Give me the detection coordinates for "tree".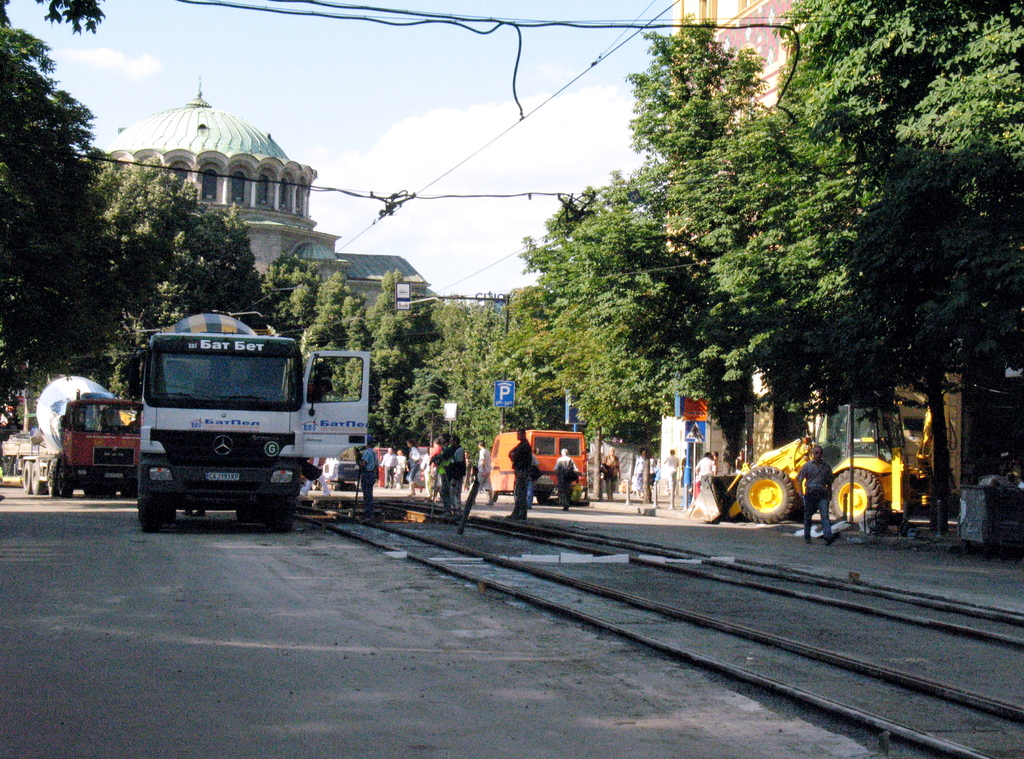
x1=0, y1=0, x2=115, y2=38.
